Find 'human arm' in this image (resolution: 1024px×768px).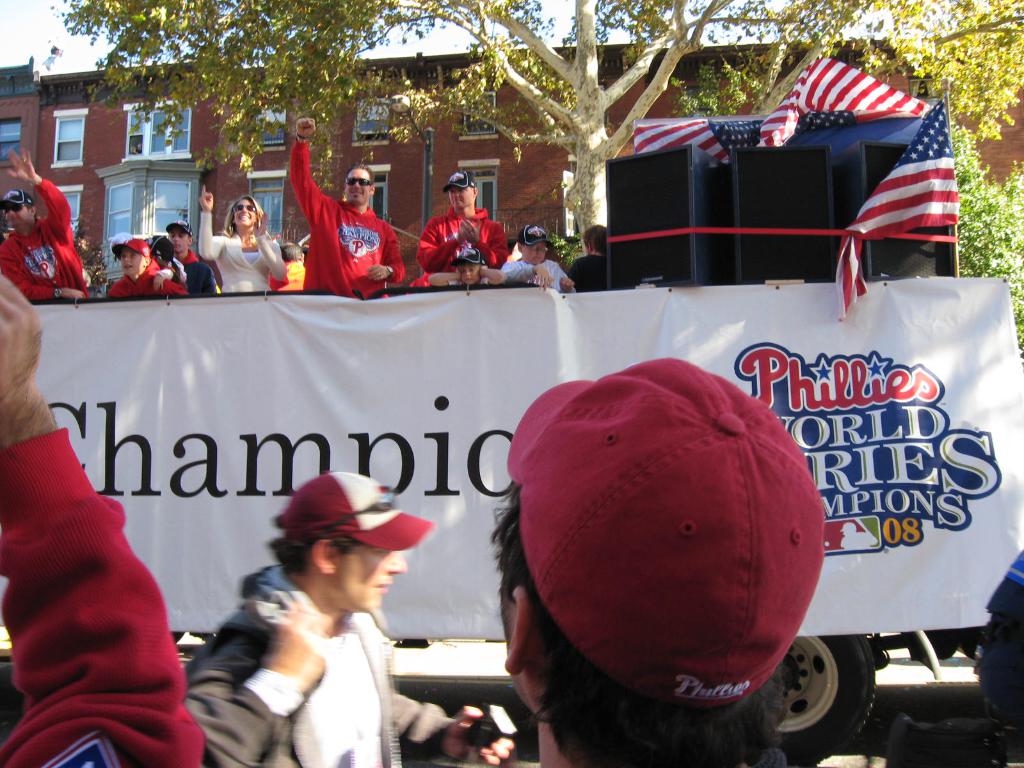
[0, 236, 92, 308].
